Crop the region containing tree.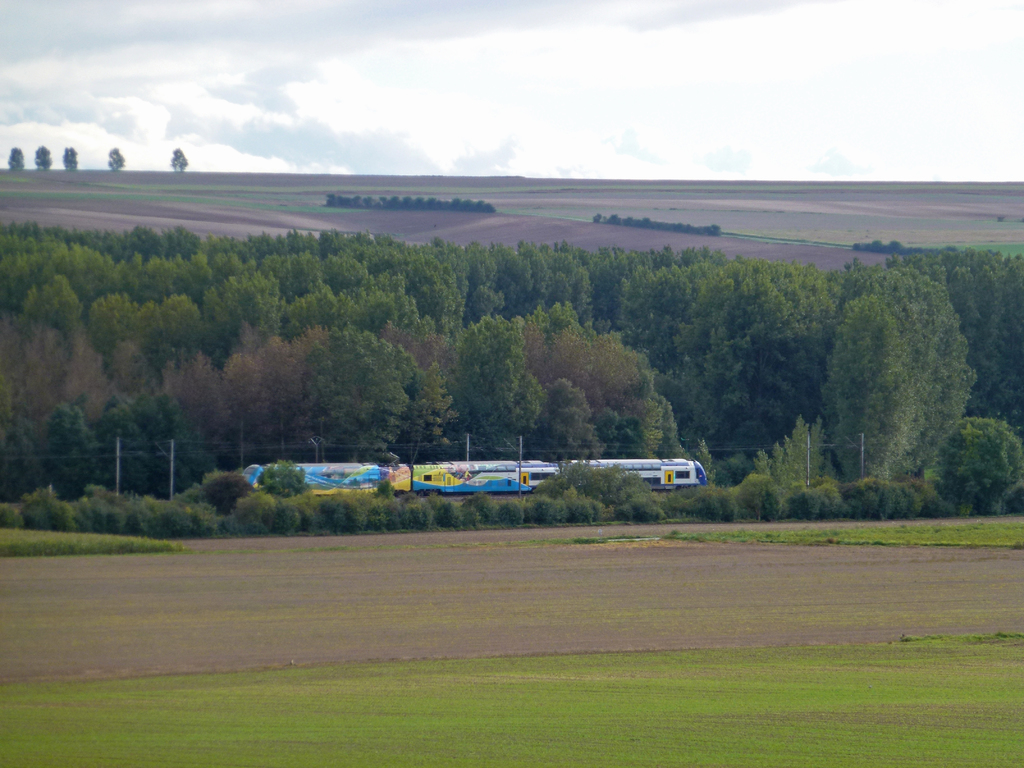
Crop region: <region>421, 490, 442, 531</region>.
